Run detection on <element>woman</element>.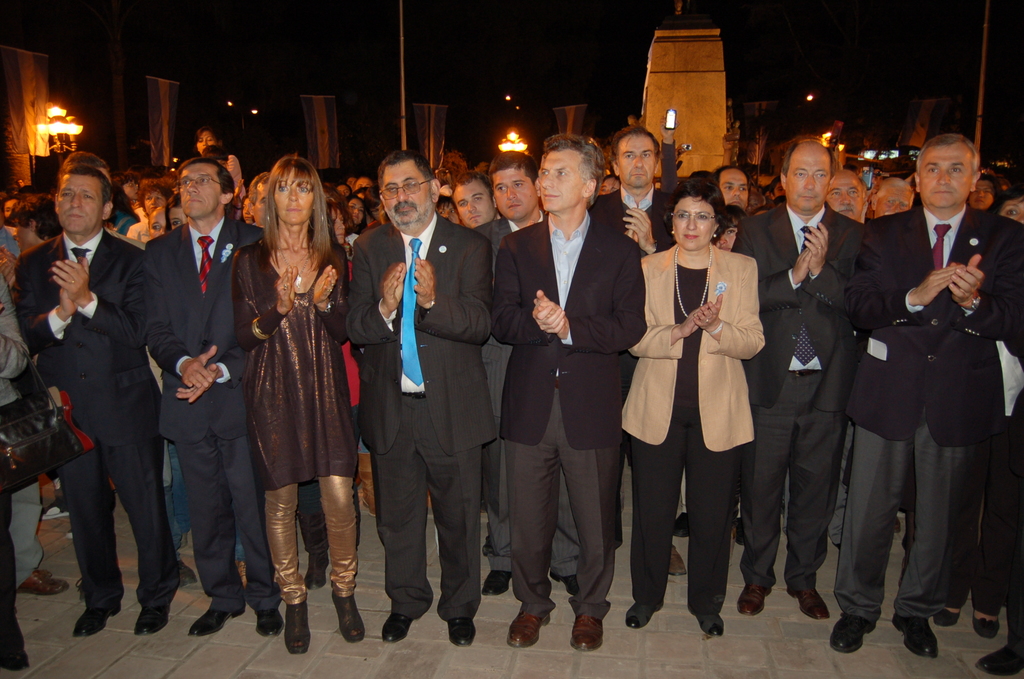
Result: crop(326, 200, 355, 252).
